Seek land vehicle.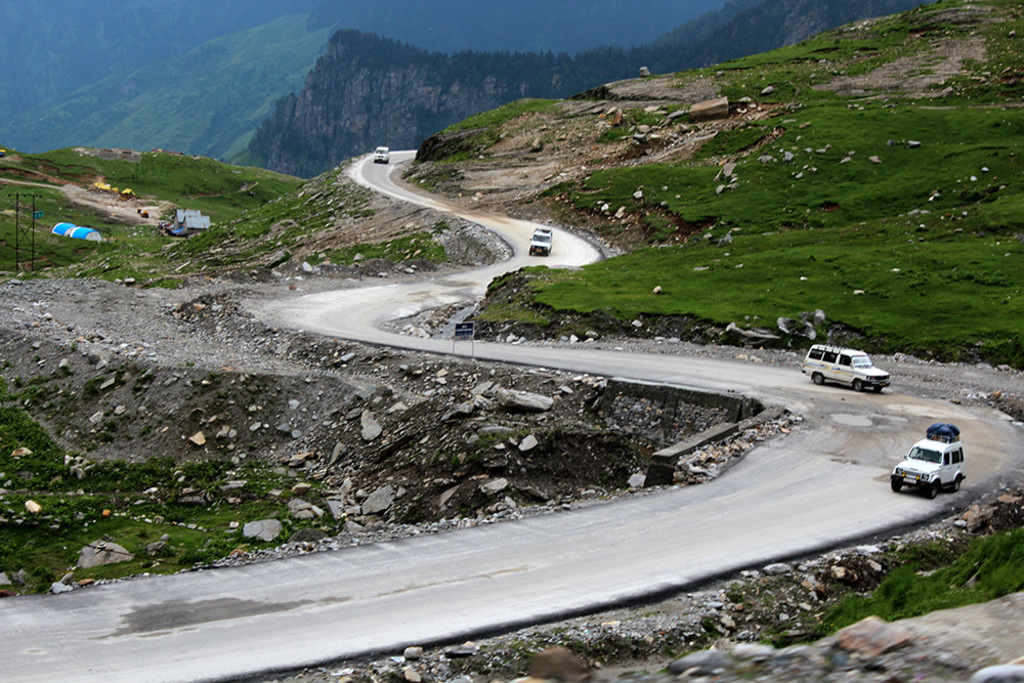
(left=526, top=224, right=551, bottom=258).
